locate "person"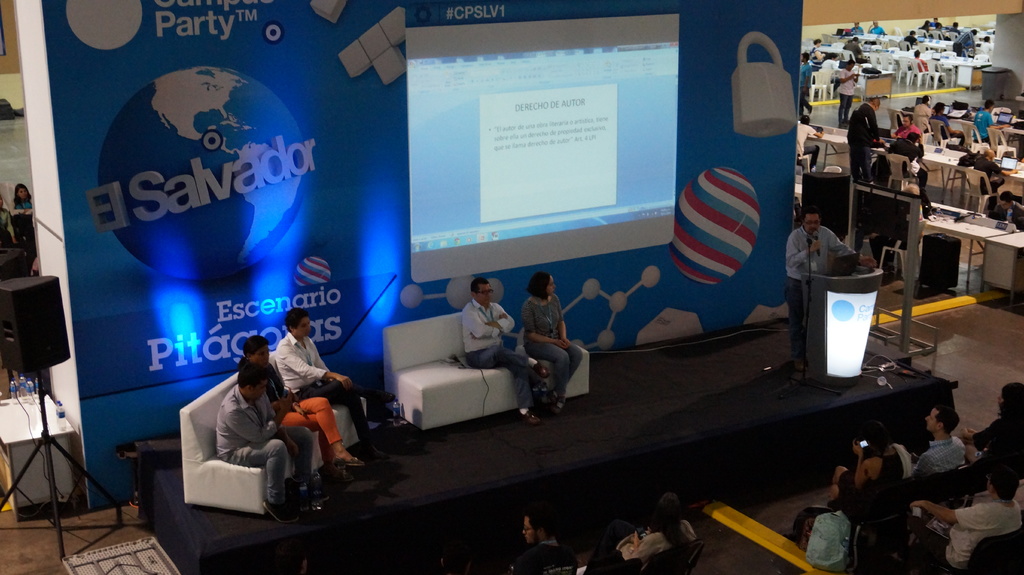
crop(815, 53, 841, 107)
